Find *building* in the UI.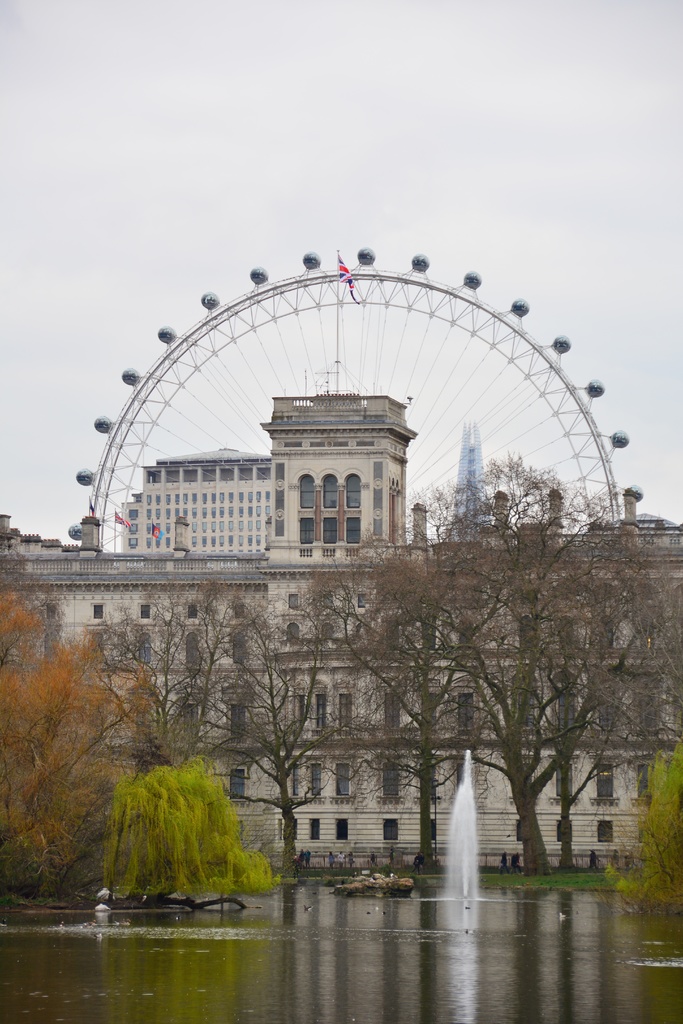
UI element at <box>449,423,488,539</box>.
